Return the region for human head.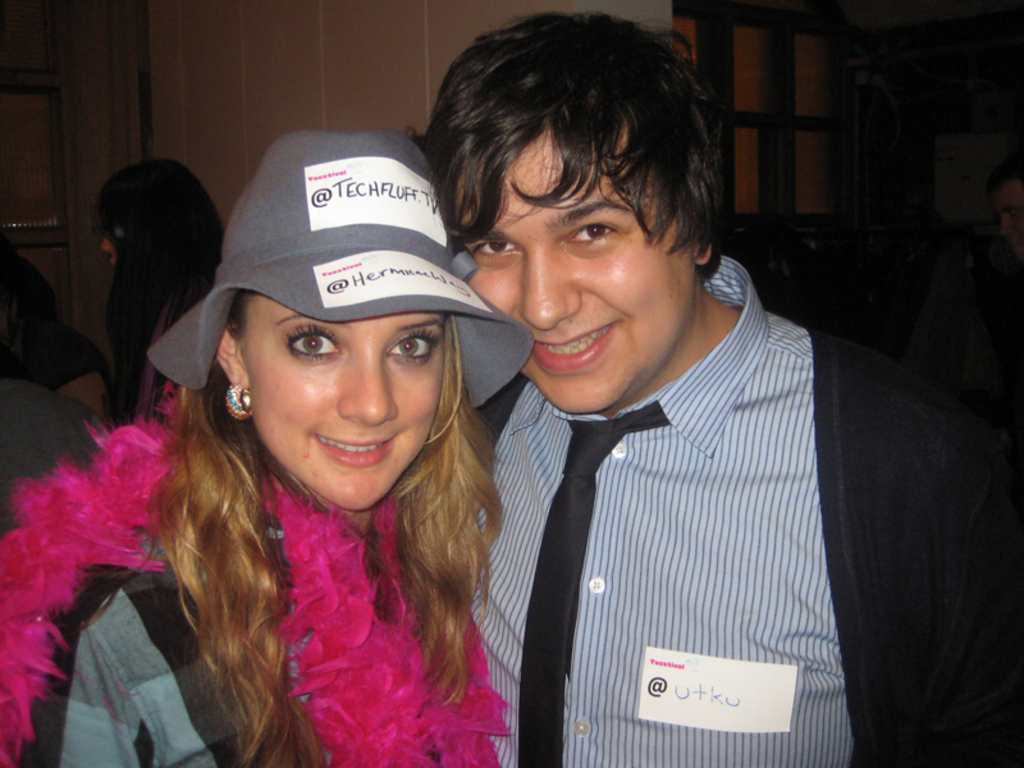
box=[415, 15, 728, 390].
